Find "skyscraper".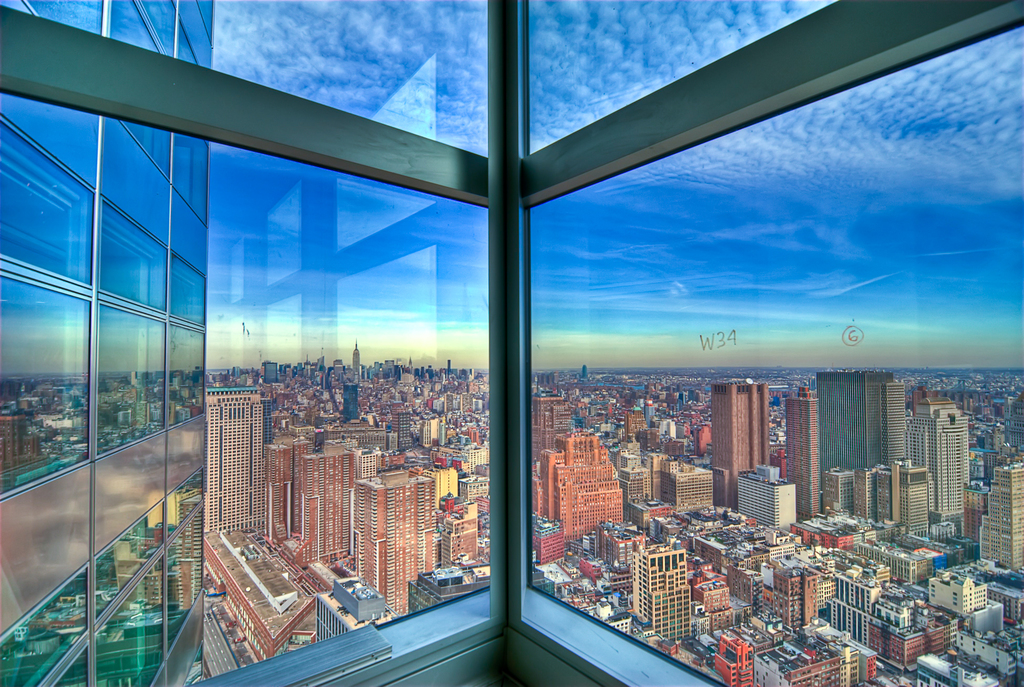
select_region(431, 473, 457, 501).
